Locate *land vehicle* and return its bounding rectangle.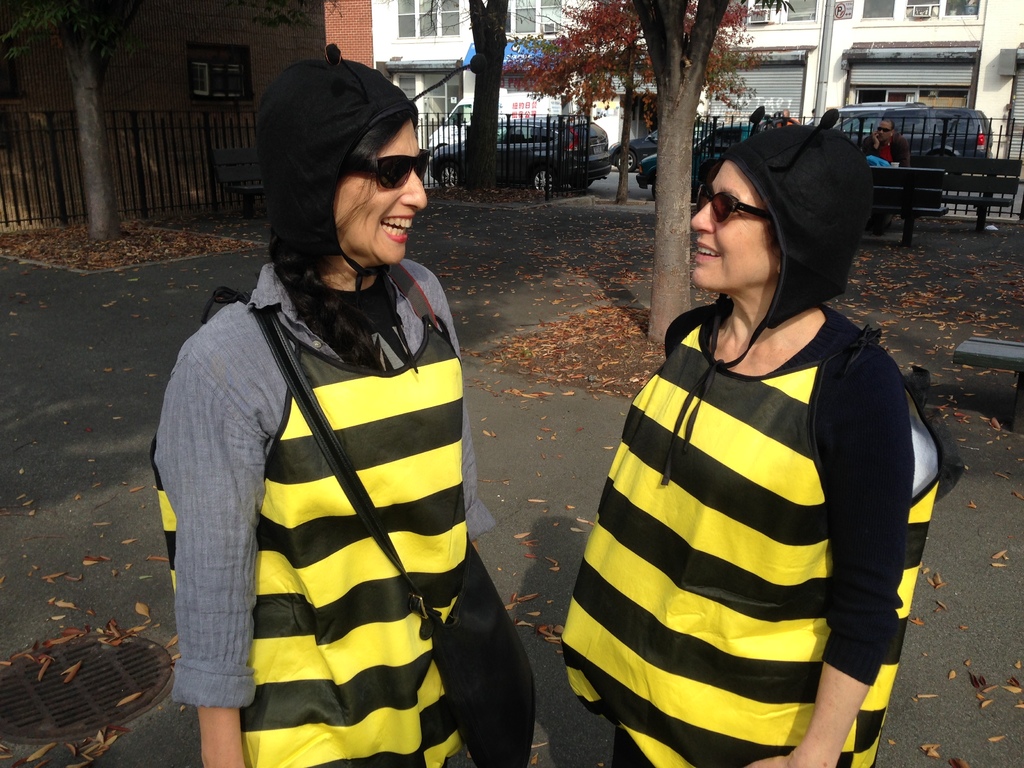
rect(614, 124, 715, 177).
